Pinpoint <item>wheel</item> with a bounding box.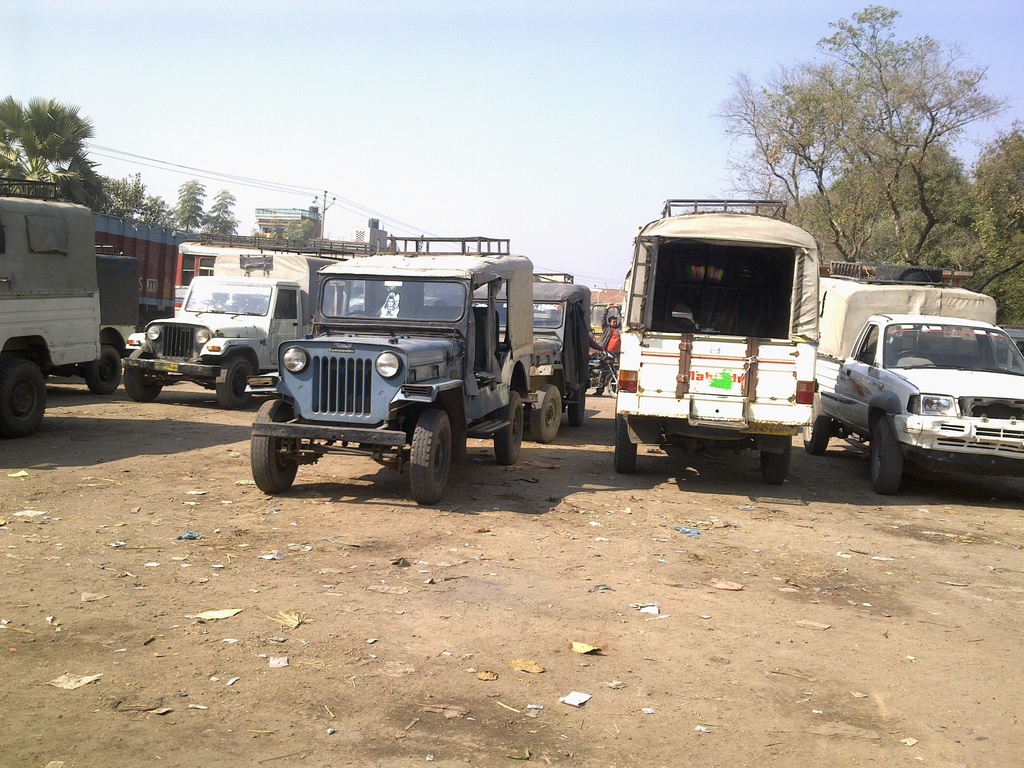
rect(615, 418, 636, 474).
